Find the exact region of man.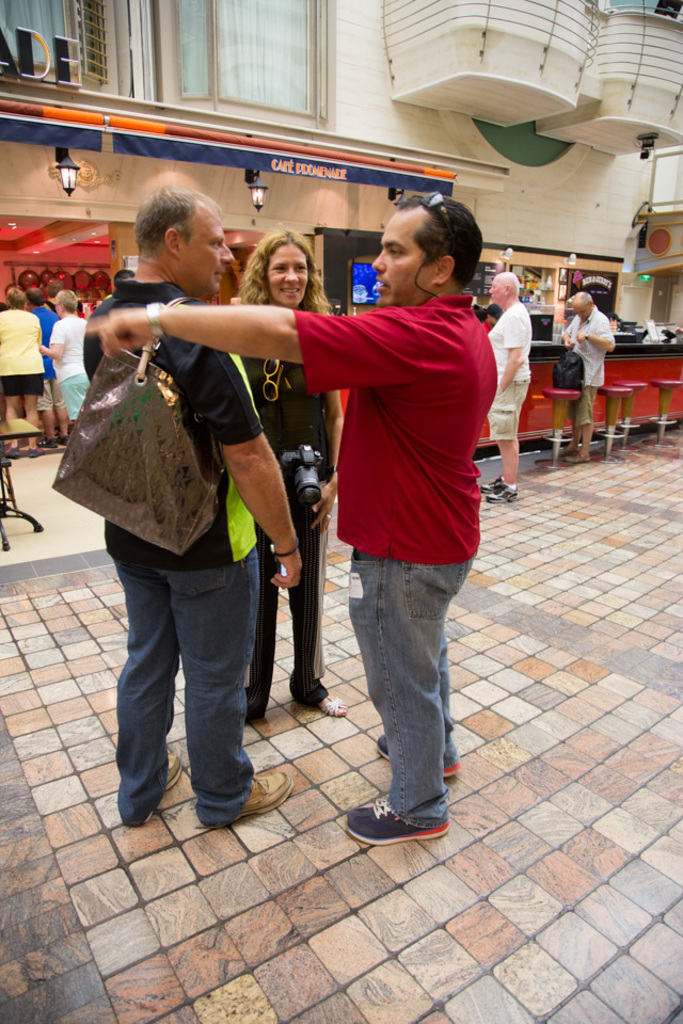
Exact region: left=29, top=288, right=88, bottom=435.
